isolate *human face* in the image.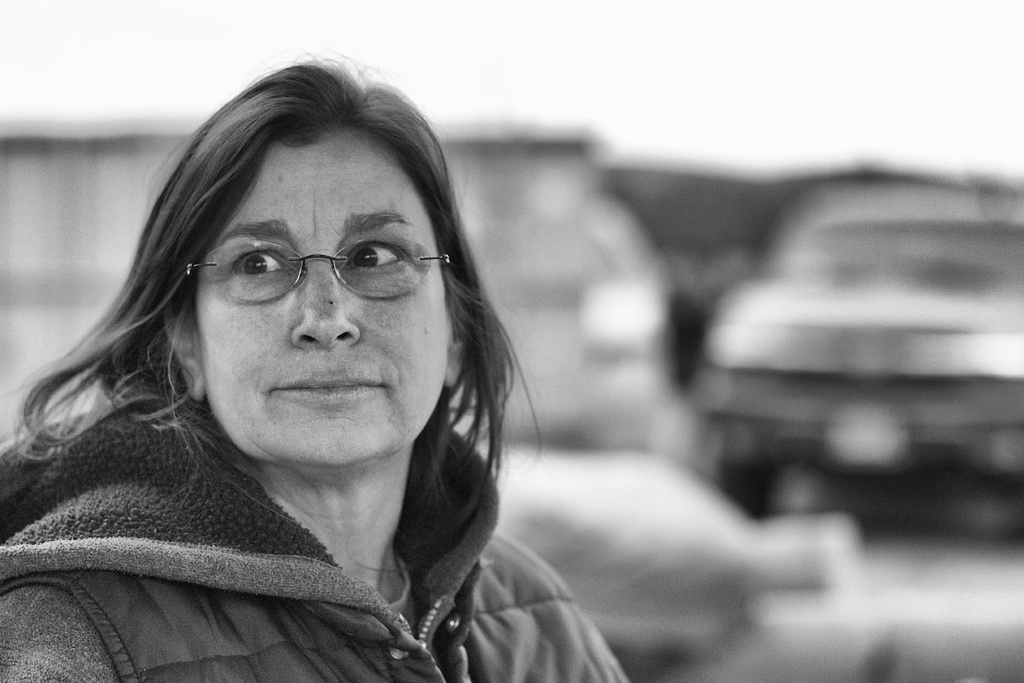
Isolated region: x1=199 y1=131 x2=455 y2=466.
